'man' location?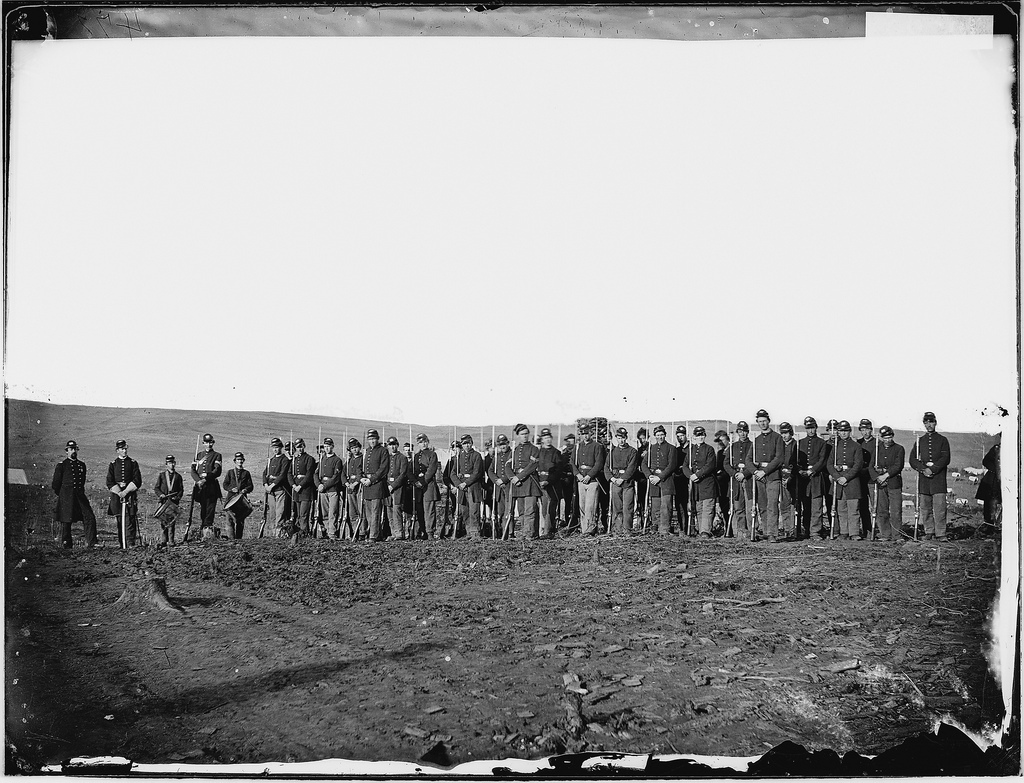
crop(223, 454, 255, 536)
